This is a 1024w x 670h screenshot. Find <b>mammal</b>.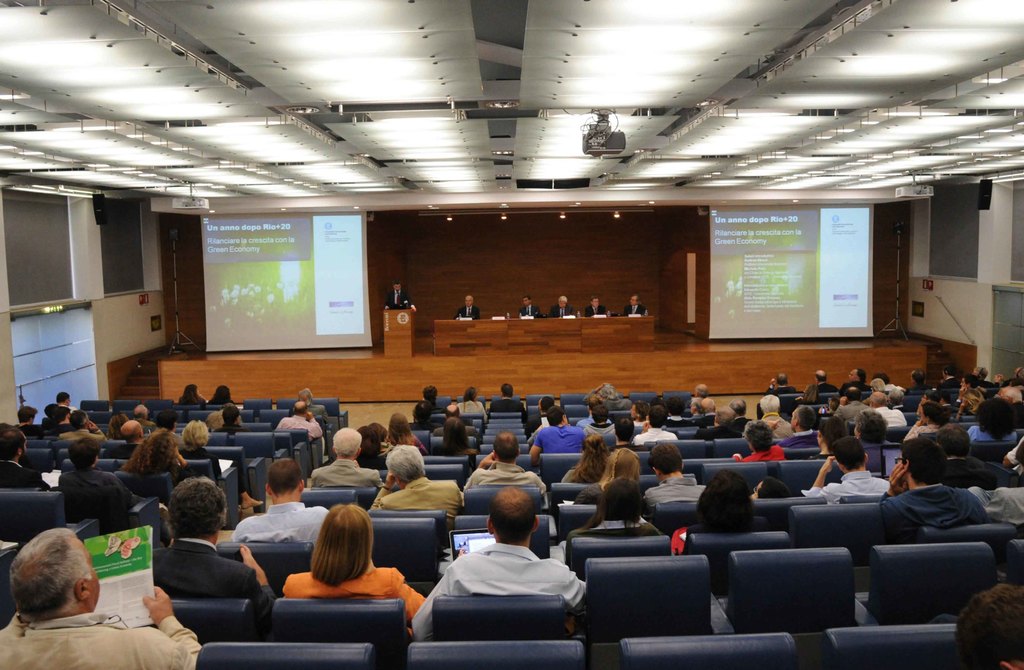
Bounding box: (530,401,581,472).
